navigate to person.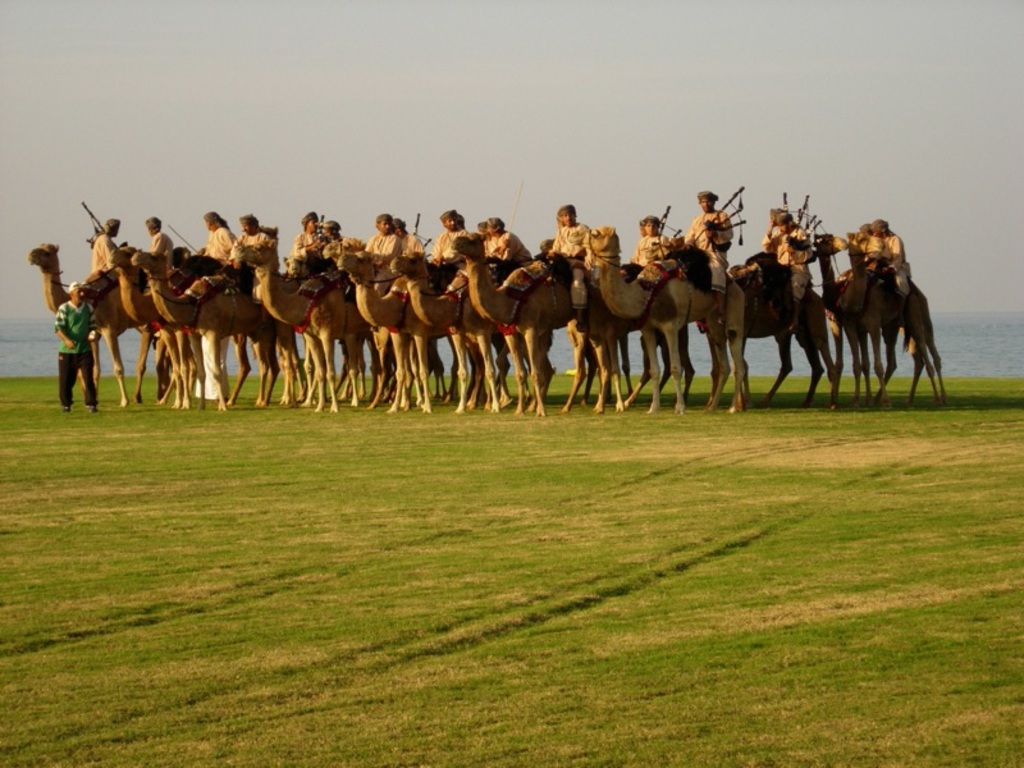
Navigation target: 762, 211, 809, 302.
